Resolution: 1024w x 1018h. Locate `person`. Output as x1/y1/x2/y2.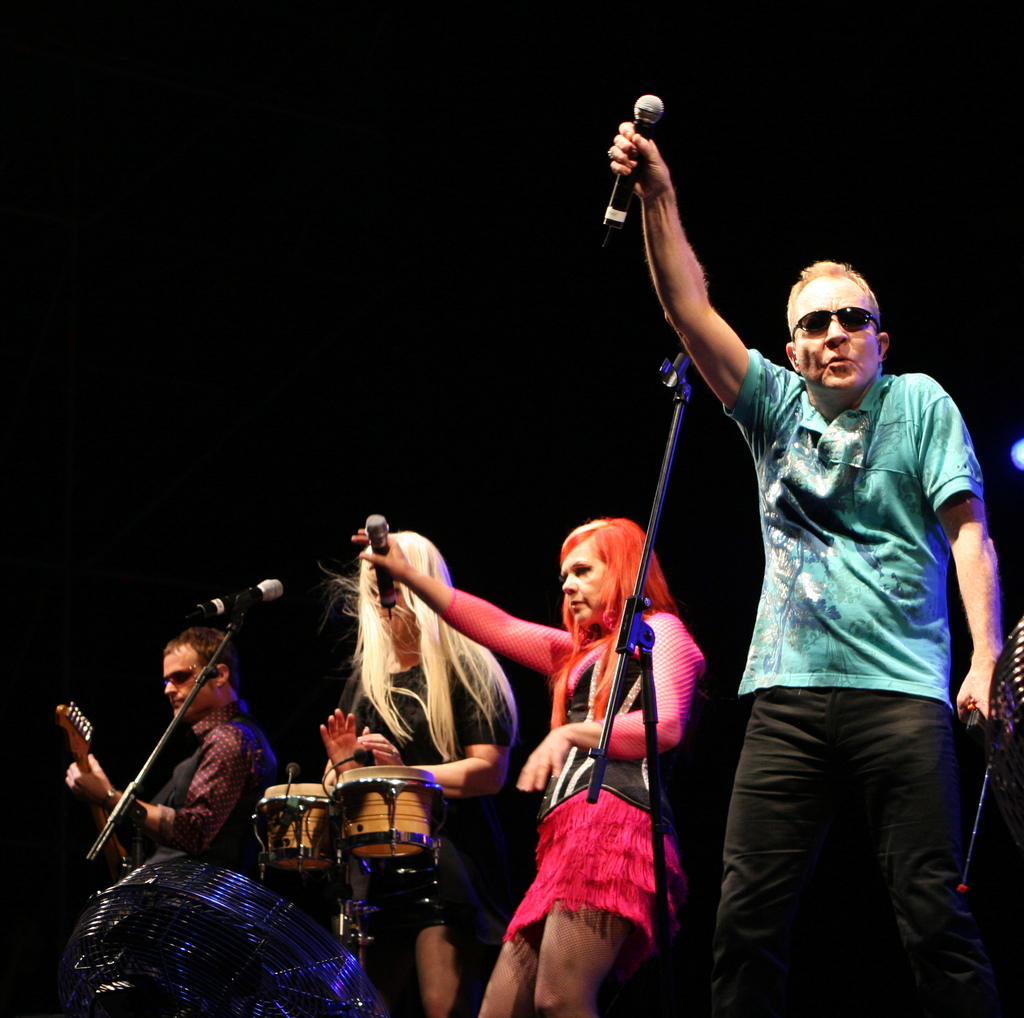
304/534/513/1012.
